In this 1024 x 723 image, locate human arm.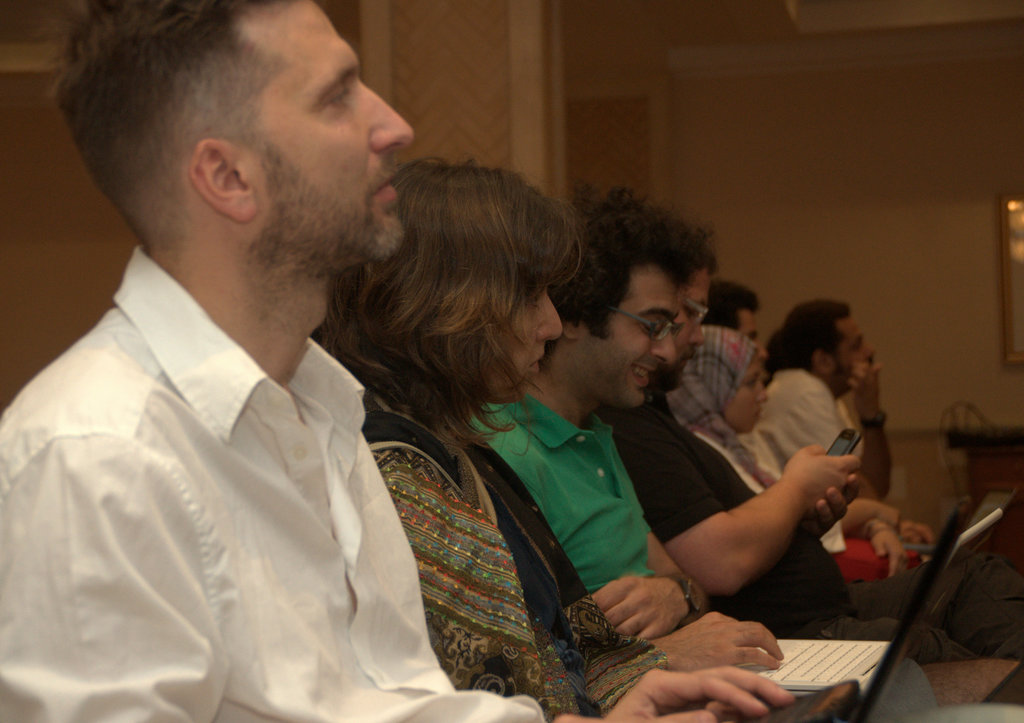
Bounding box: l=642, t=444, r=863, b=616.
